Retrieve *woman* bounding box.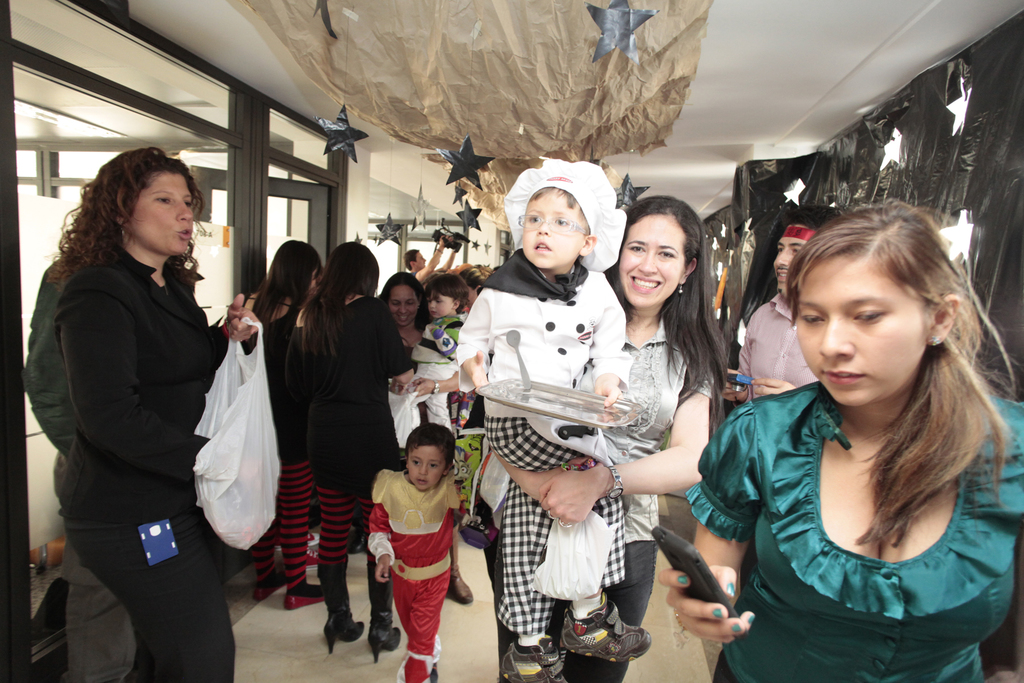
Bounding box: bbox=(287, 236, 401, 668).
